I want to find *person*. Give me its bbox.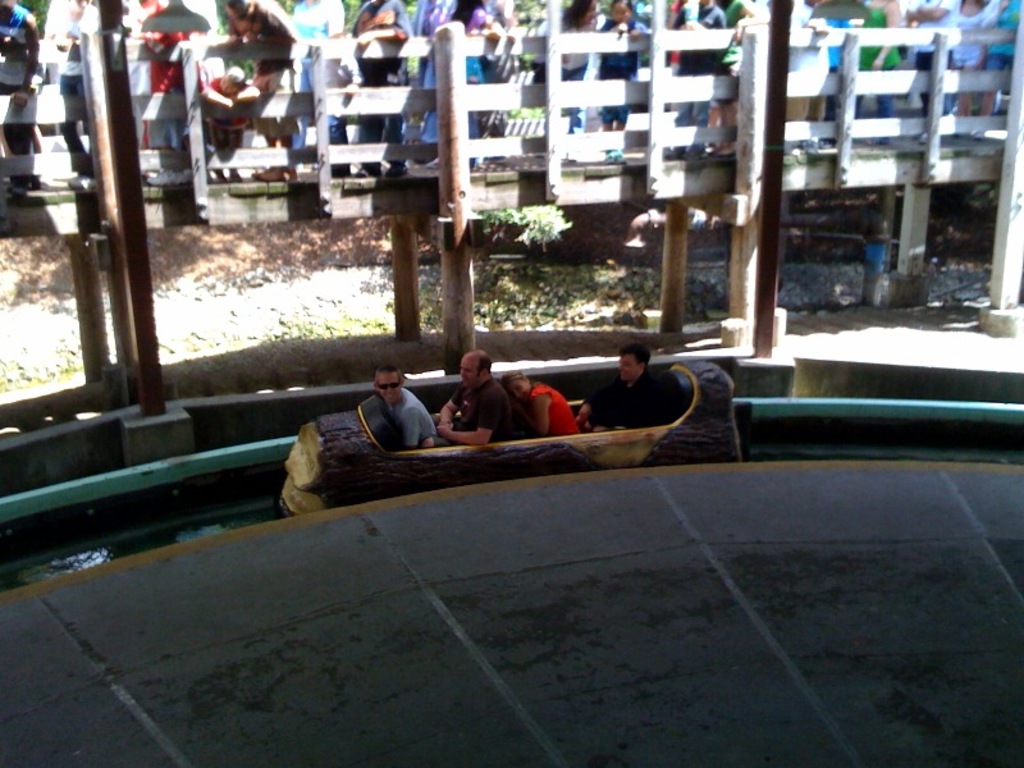
crop(576, 349, 667, 430).
